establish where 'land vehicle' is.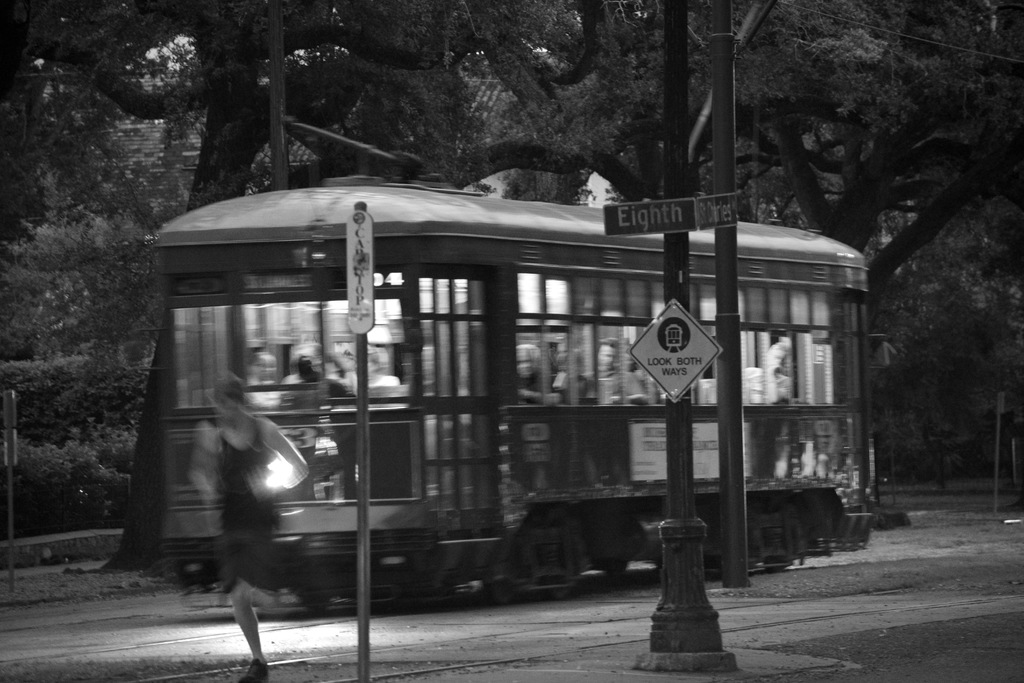
Established at [122,163,886,644].
